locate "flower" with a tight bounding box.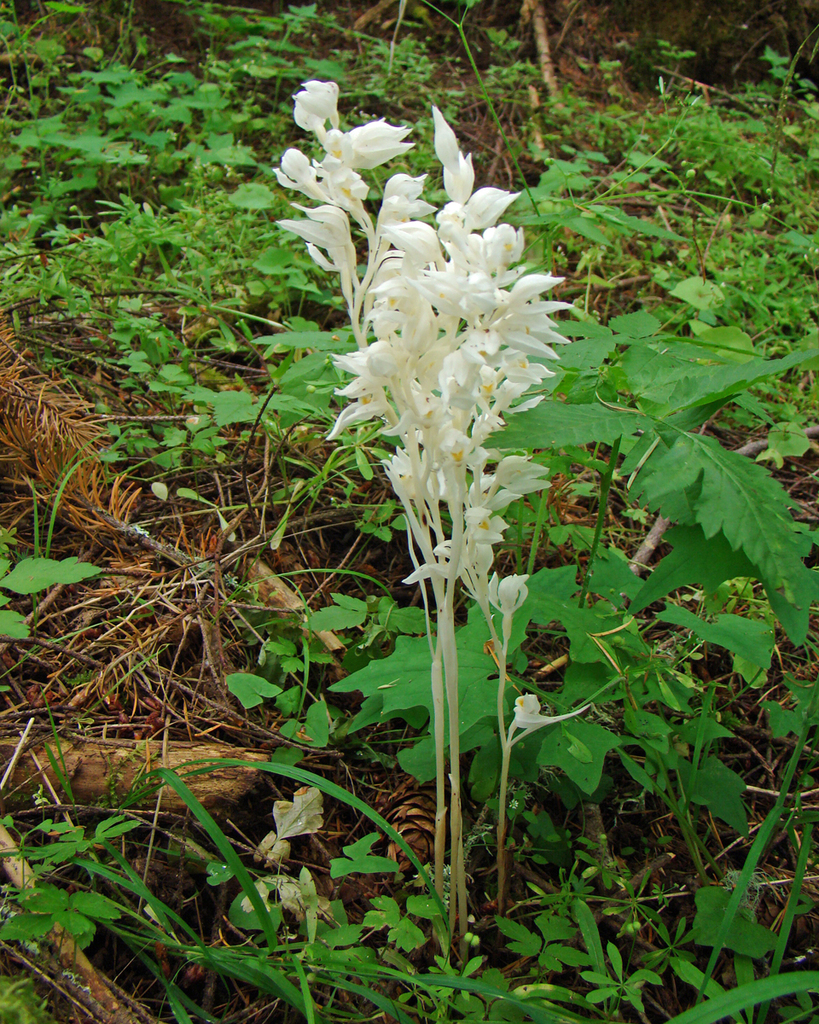
(502,689,595,747).
